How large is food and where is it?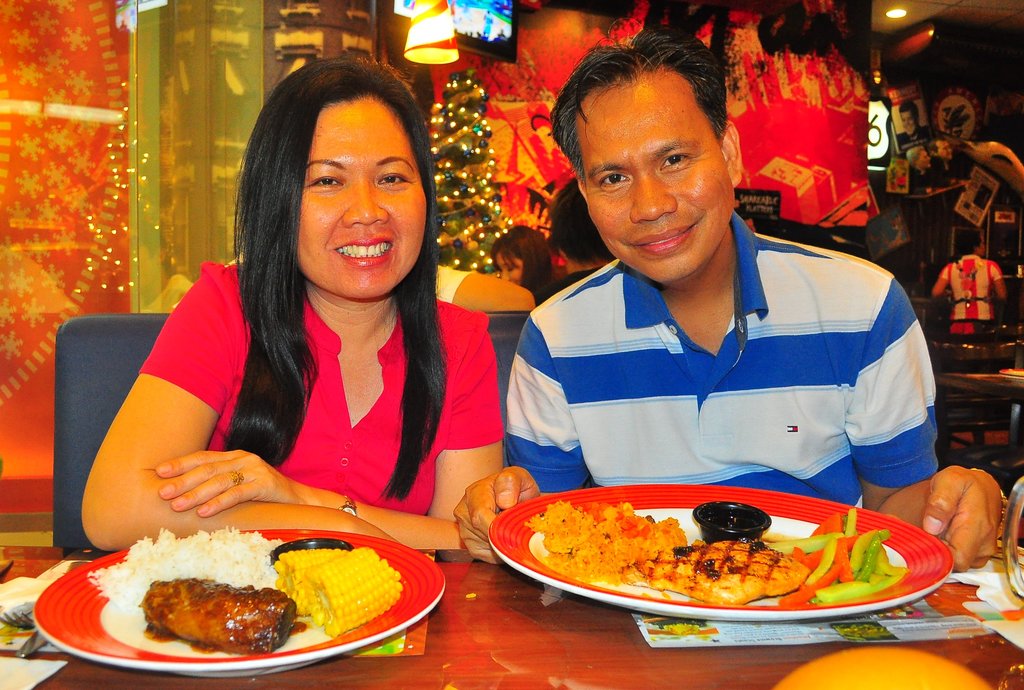
Bounding box: (136, 575, 299, 654).
